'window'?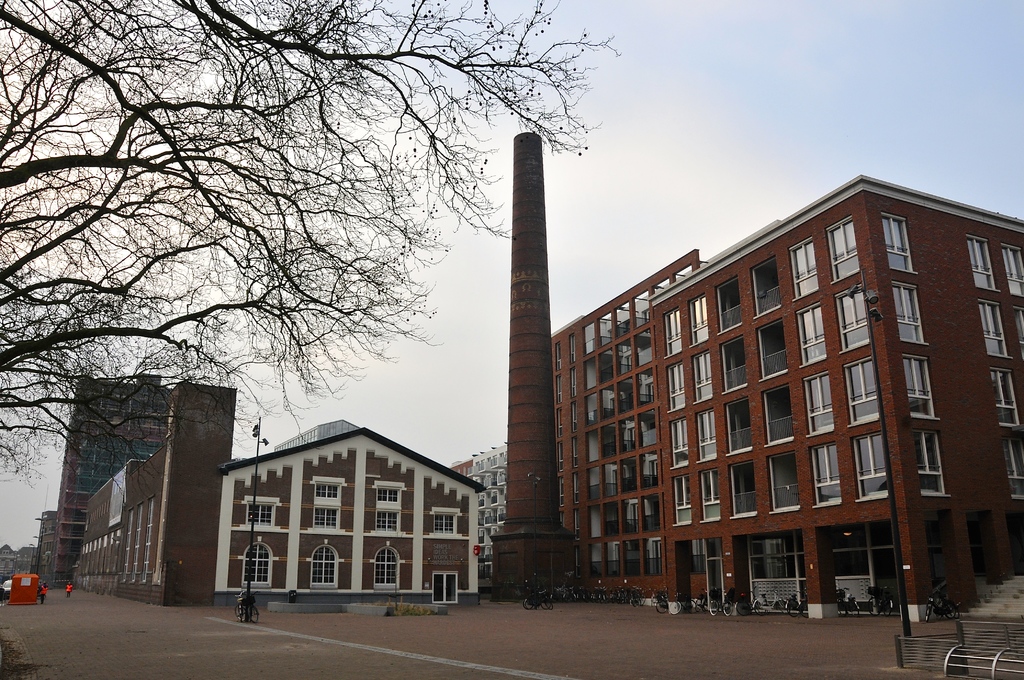
[left=553, top=339, right=564, bottom=372]
